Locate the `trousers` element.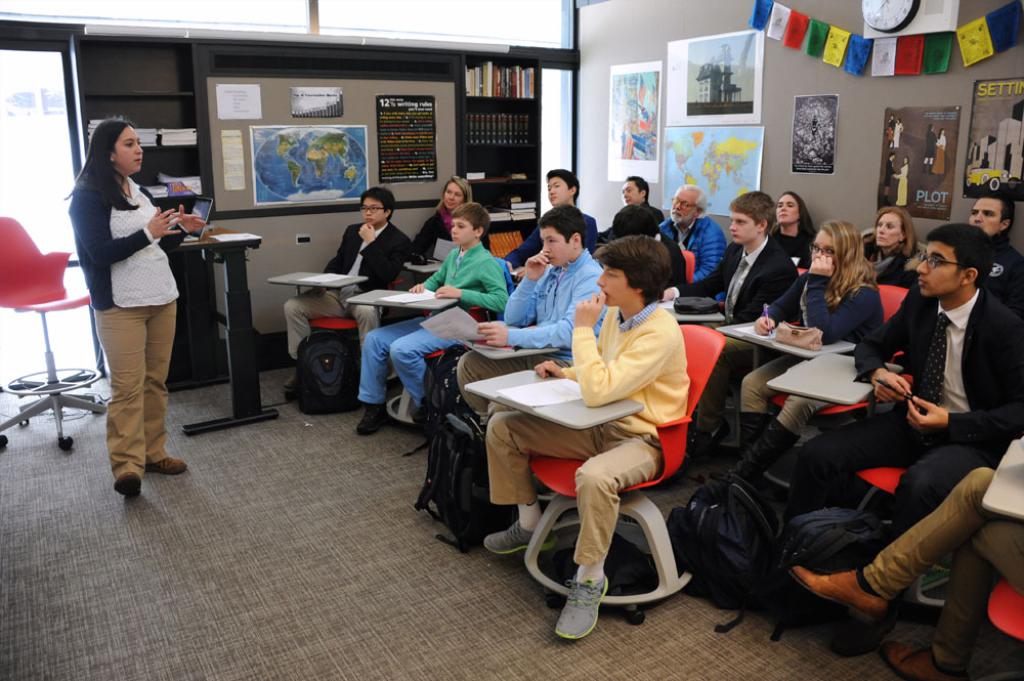
Element bbox: box(695, 320, 761, 428).
